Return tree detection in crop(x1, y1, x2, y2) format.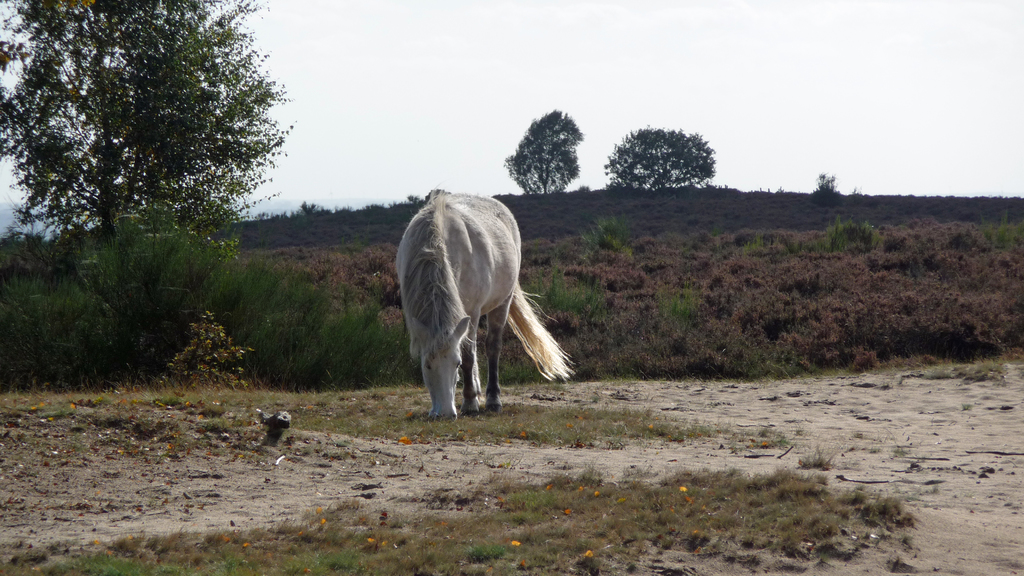
crop(504, 109, 580, 198).
